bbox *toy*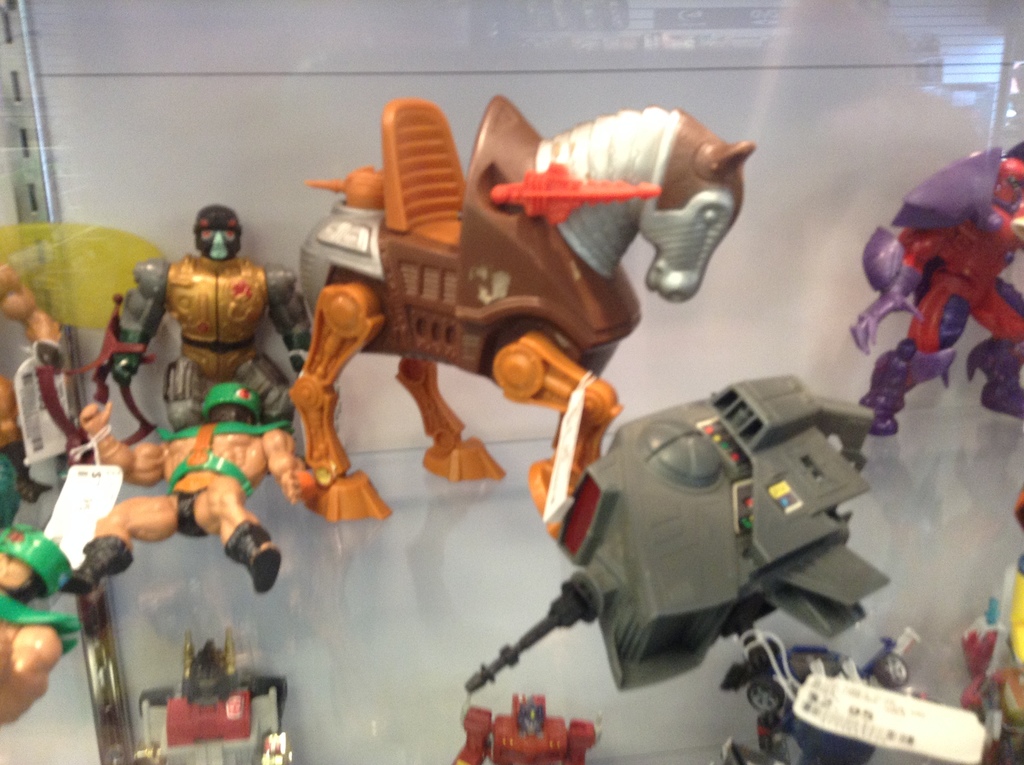
[x1=456, y1=689, x2=602, y2=764]
